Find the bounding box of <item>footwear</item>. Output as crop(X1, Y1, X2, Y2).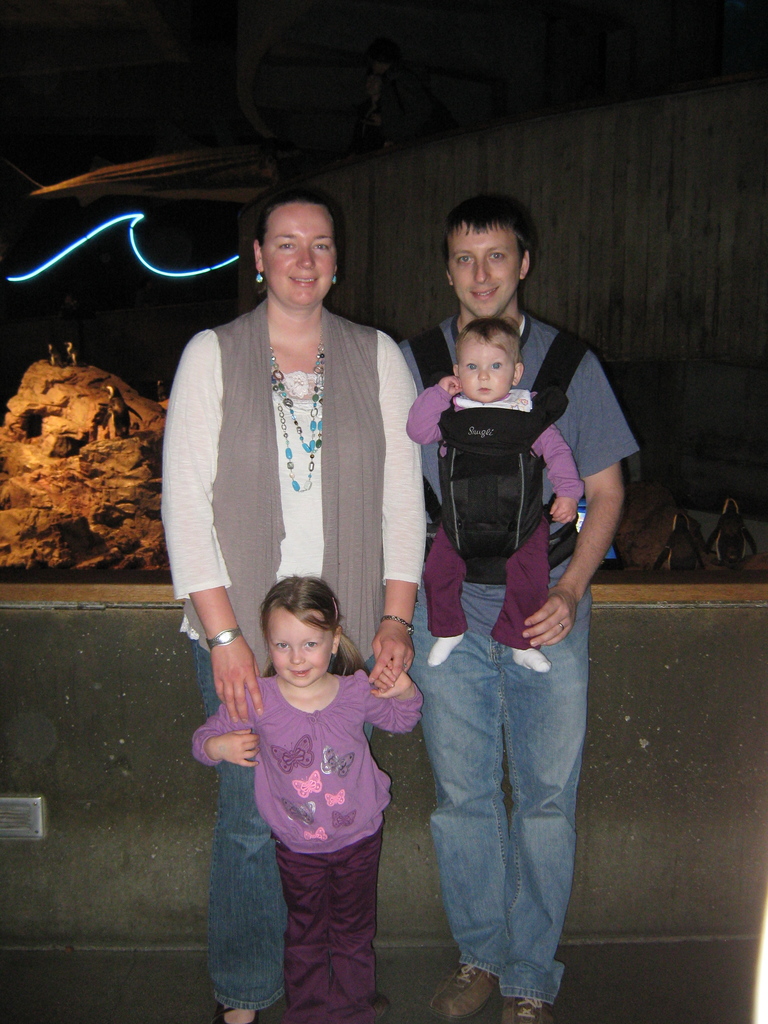
crop(220, 1000, 260, 1023).
